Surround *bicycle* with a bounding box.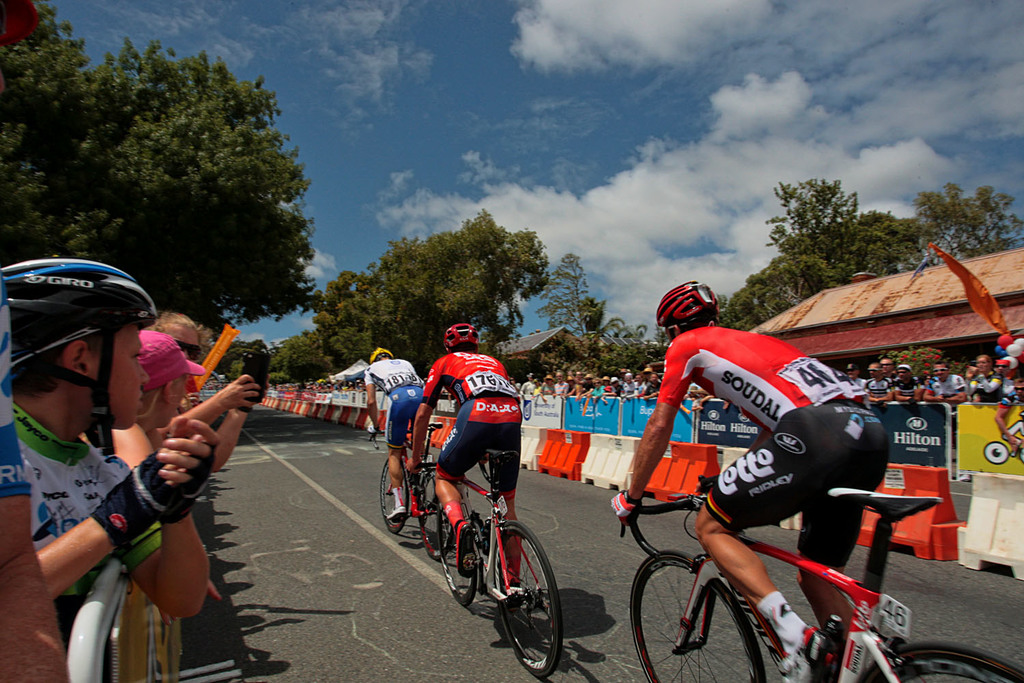
box=[627, 486, 1023, 682].
